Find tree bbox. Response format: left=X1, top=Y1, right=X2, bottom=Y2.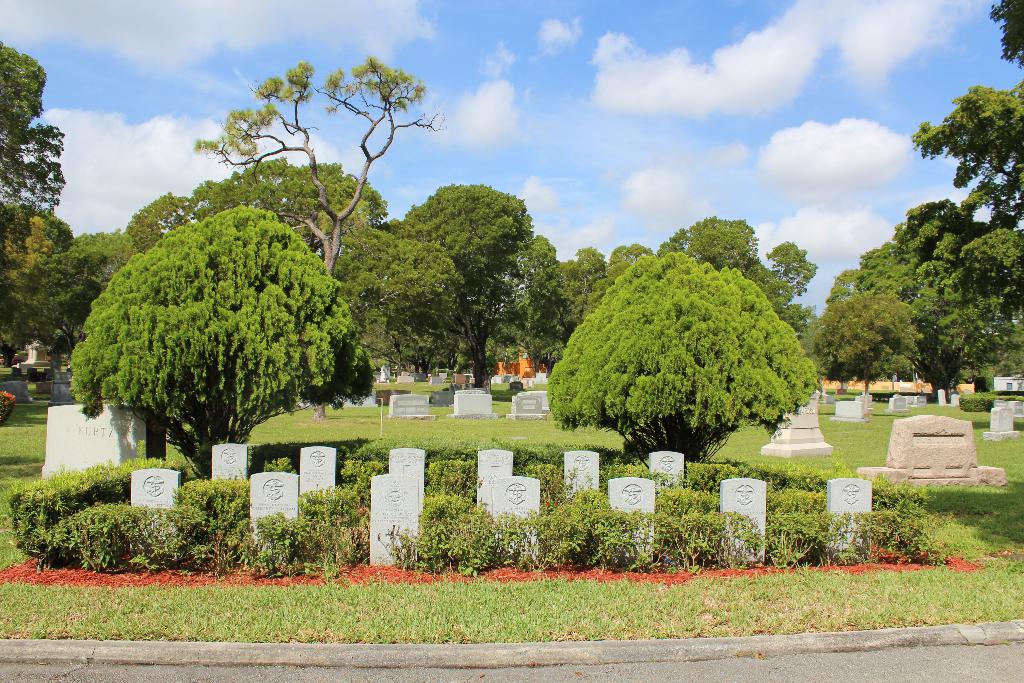
left=61, top=174, right=364, bottom=465.
